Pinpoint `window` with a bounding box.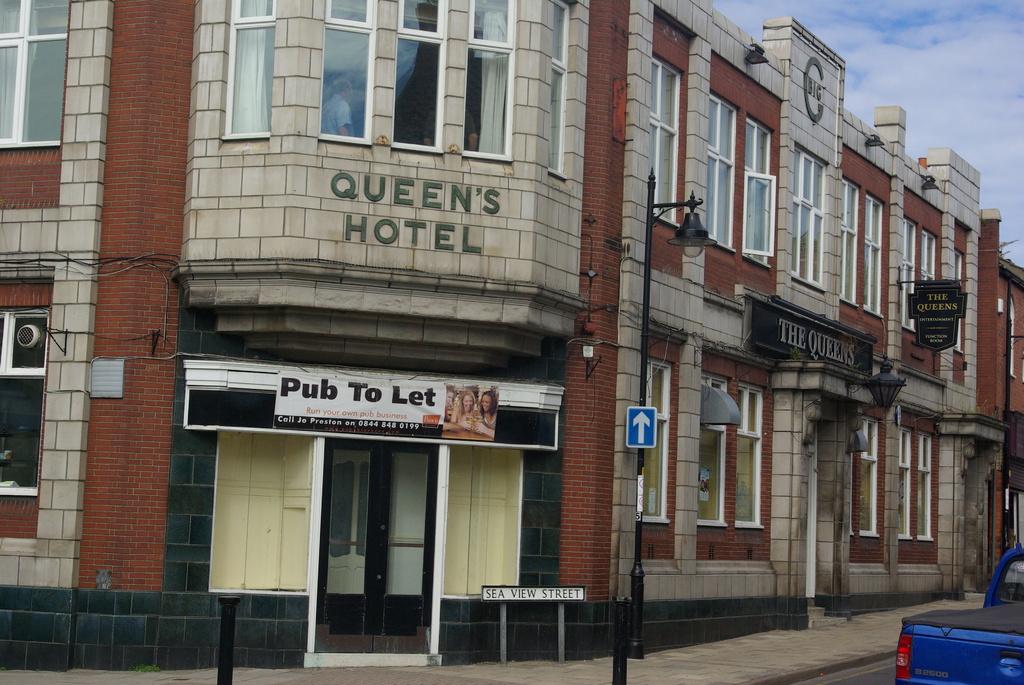
select_region(706, 93, 737, 248).
